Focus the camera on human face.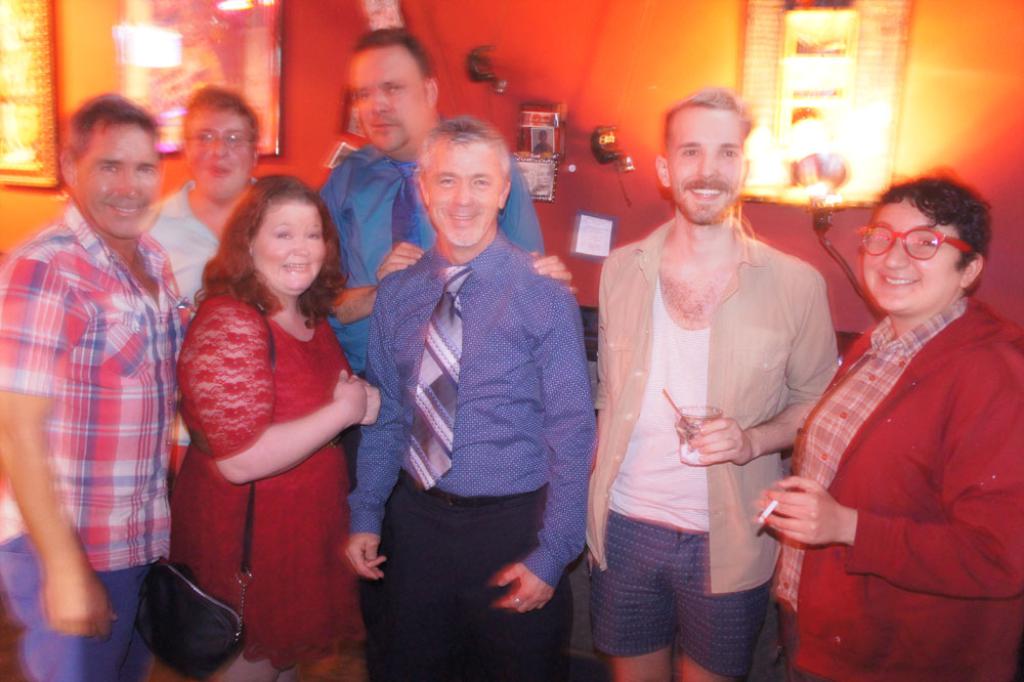
Focus region: Rect(183, 104, 265, 205).
